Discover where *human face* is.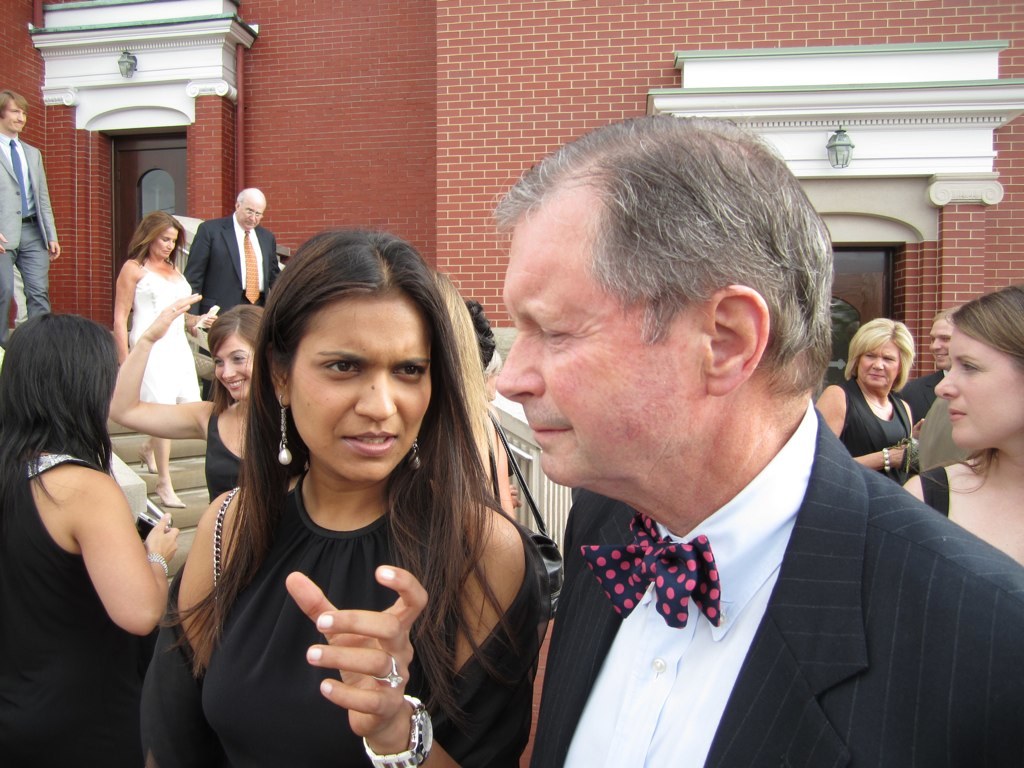
Discovered at (left=3, top=96, right=27, bottom=132).
